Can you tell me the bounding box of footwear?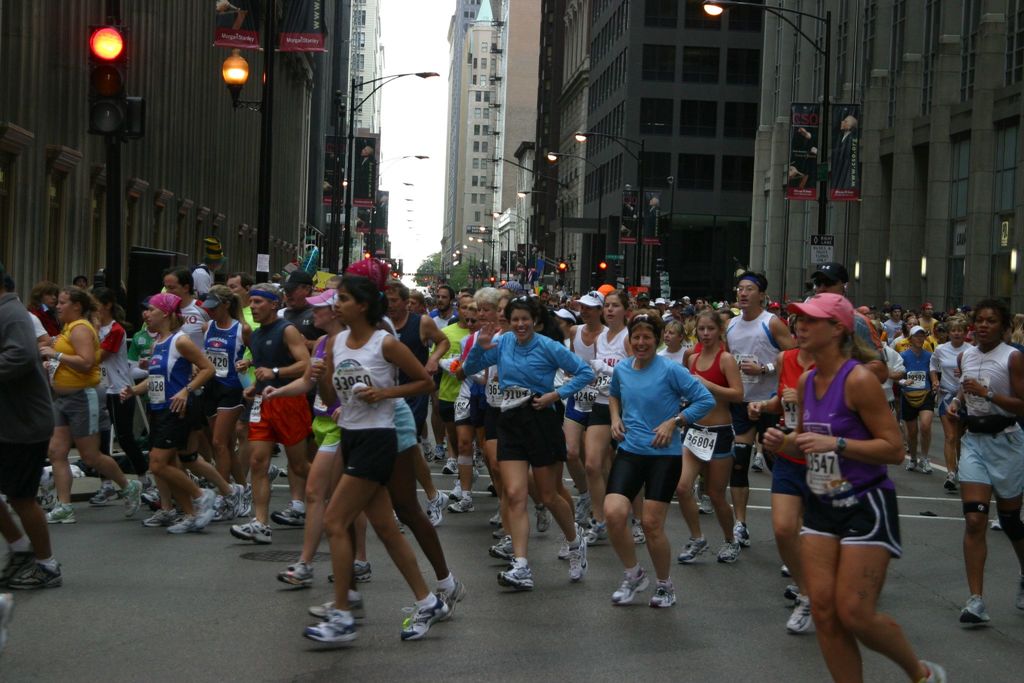
<bbox>229, 517, 271, 545</bbox>.
